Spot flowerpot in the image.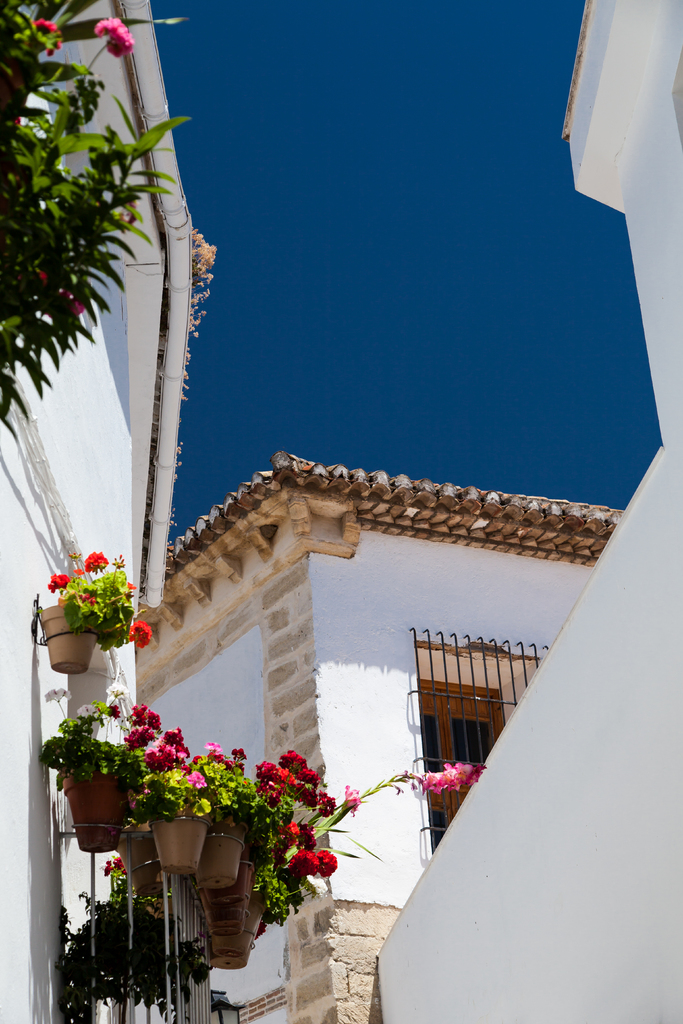
flowerpot found at <region>190, 819, 245, 891</region>.
